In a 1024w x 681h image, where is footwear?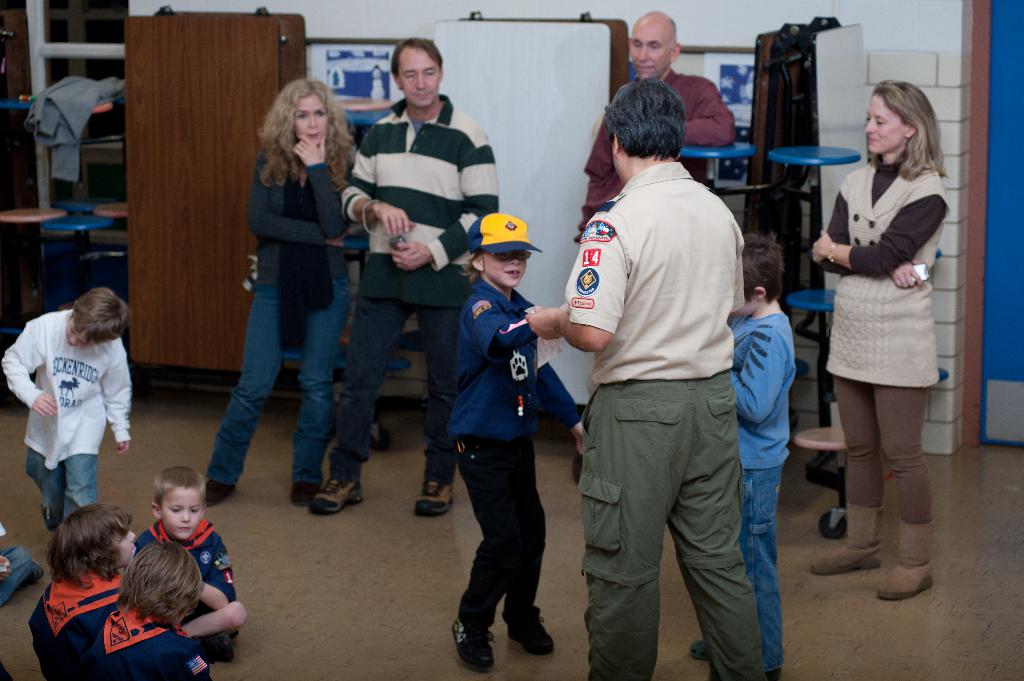
x1=810, y1=502, x2=888, y2=578.
